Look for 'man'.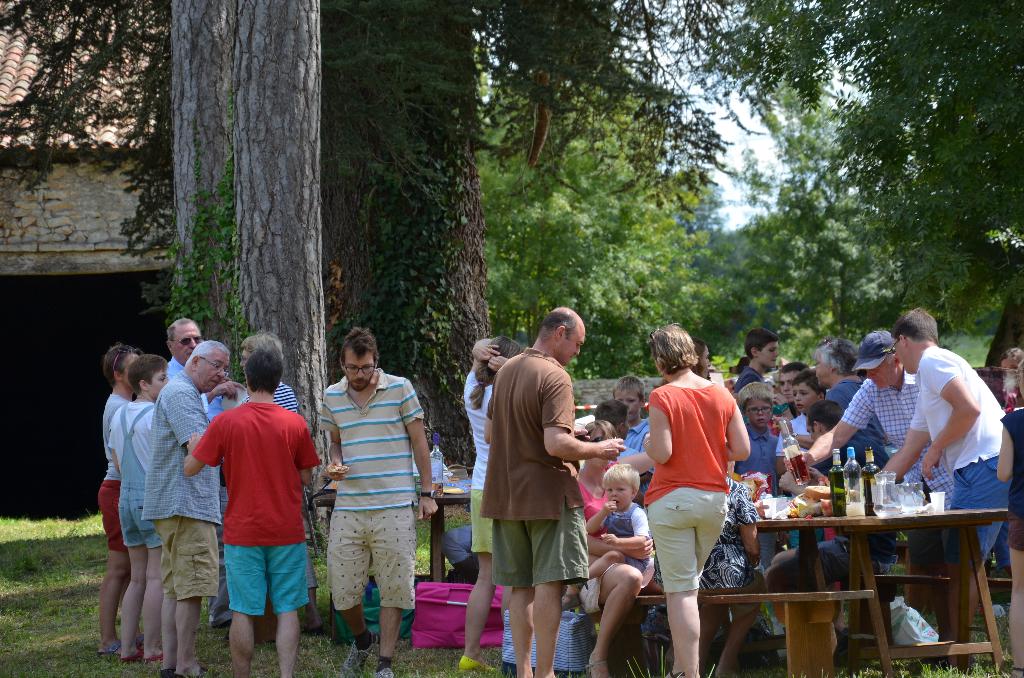
Found: bbox(163, 314, 228, 634).
